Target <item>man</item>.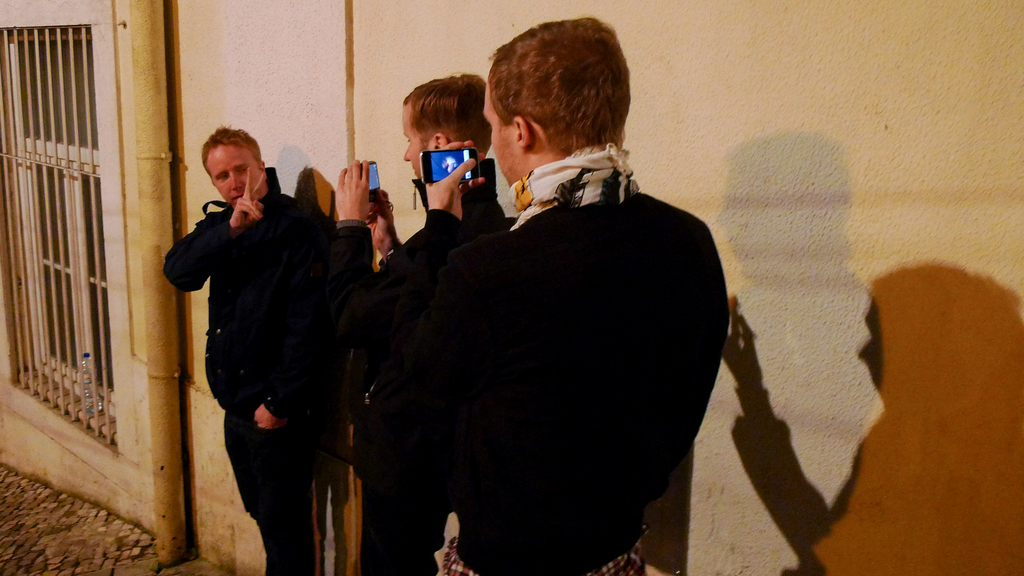
Target region: {"left": 366, "top": 11, "right": 730, "bottom": 575}.
